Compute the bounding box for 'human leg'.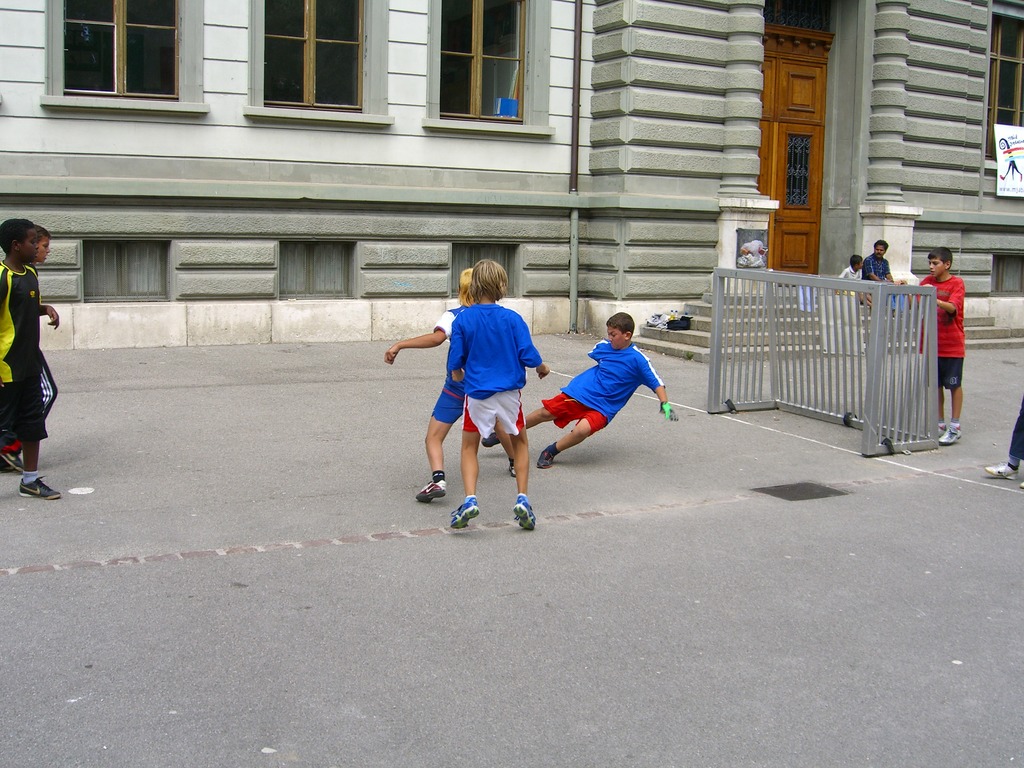
l=509, t=401, r=532, b=534.
